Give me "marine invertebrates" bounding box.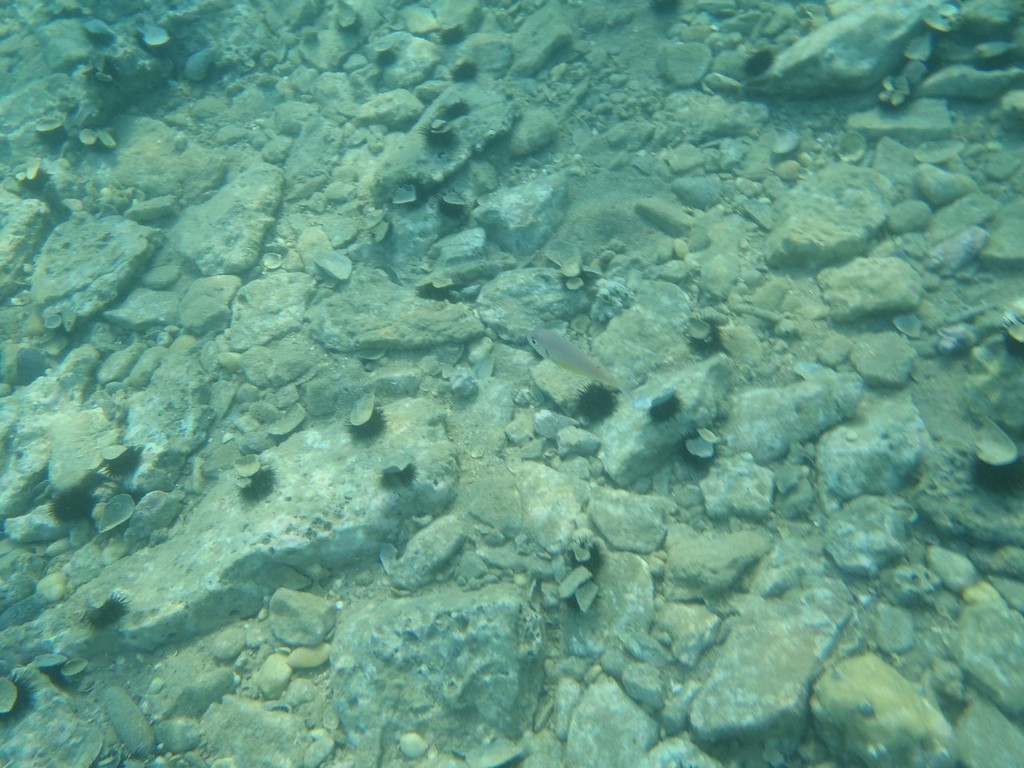
343,387,383,437.
